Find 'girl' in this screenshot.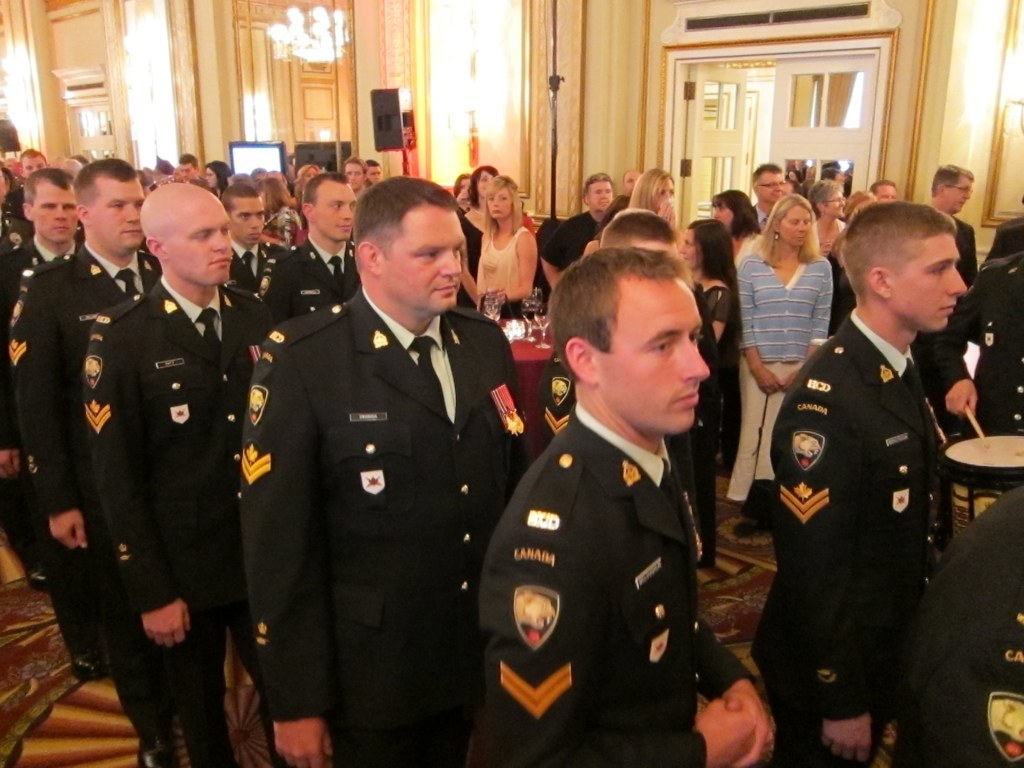
The bounding box for 'girl' is Rect(678, 214, 746, 574).
